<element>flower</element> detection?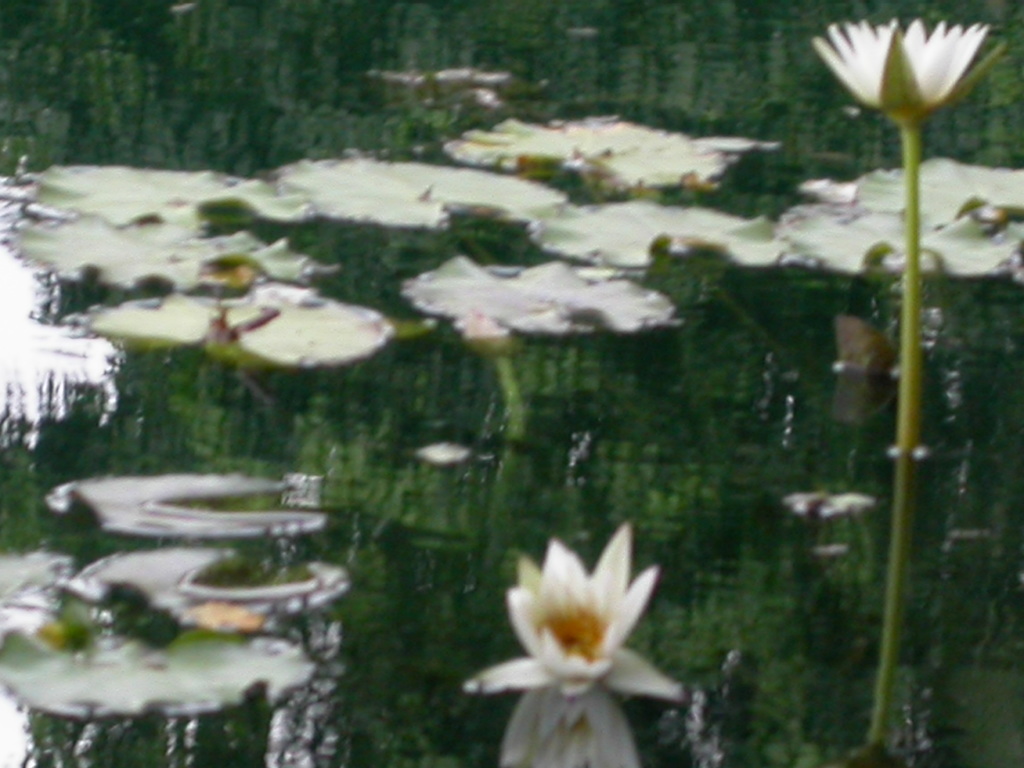
812 20 989 108
